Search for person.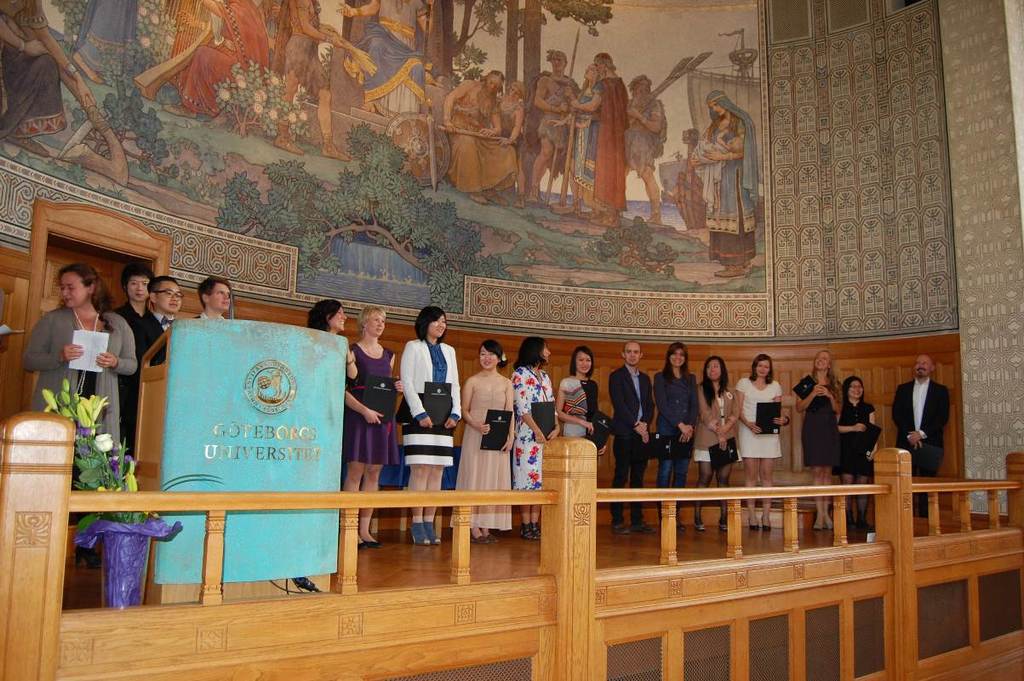
Found at x1=340 y1=303 x2=406 y2=547.
